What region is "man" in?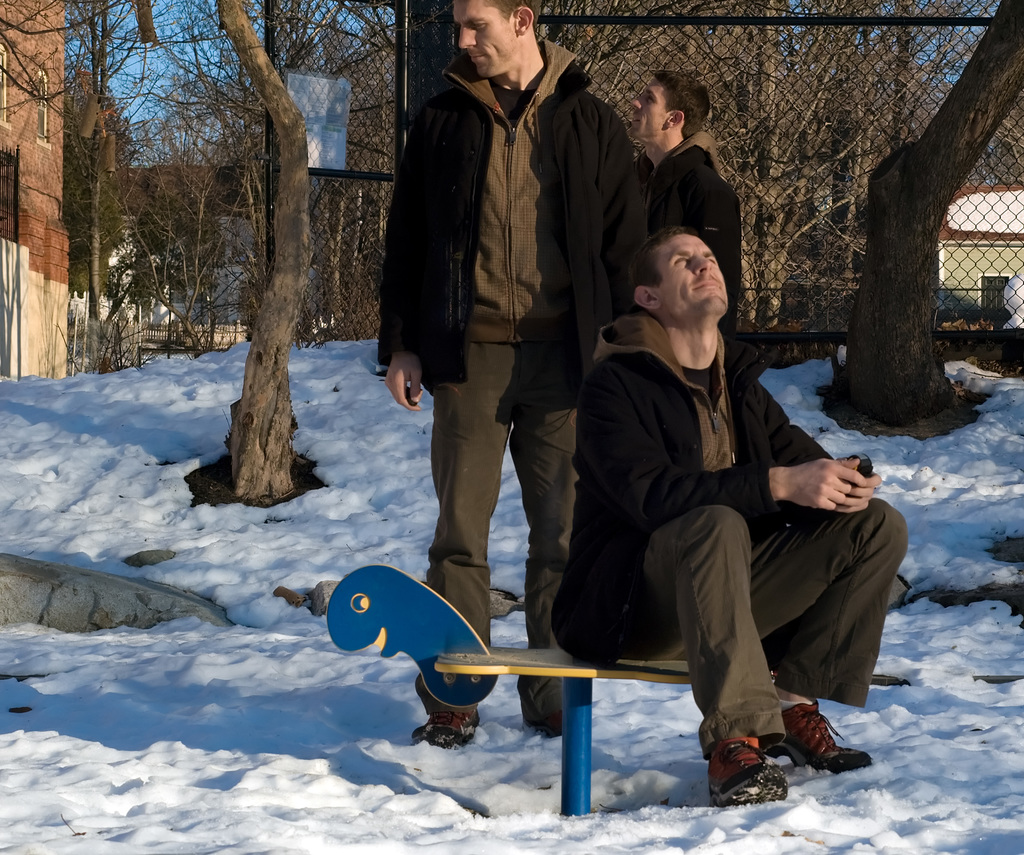
x1=371, y1=0, x2=618, y2=748.
